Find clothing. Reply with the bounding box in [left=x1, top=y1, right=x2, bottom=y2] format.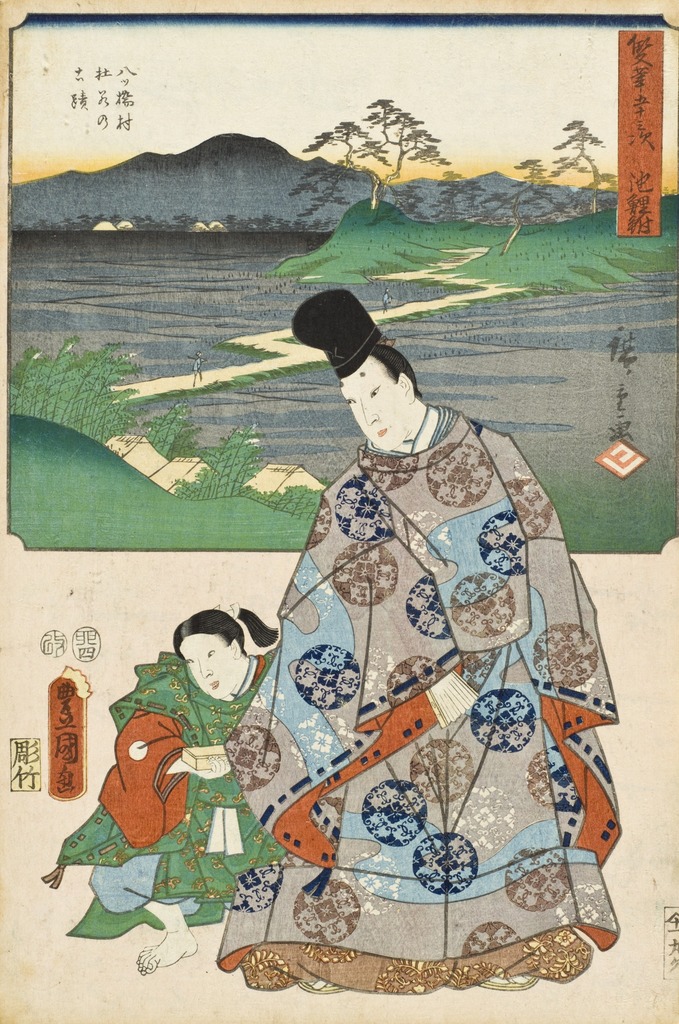
[left=35, top=647, right=282, bottom=944].
